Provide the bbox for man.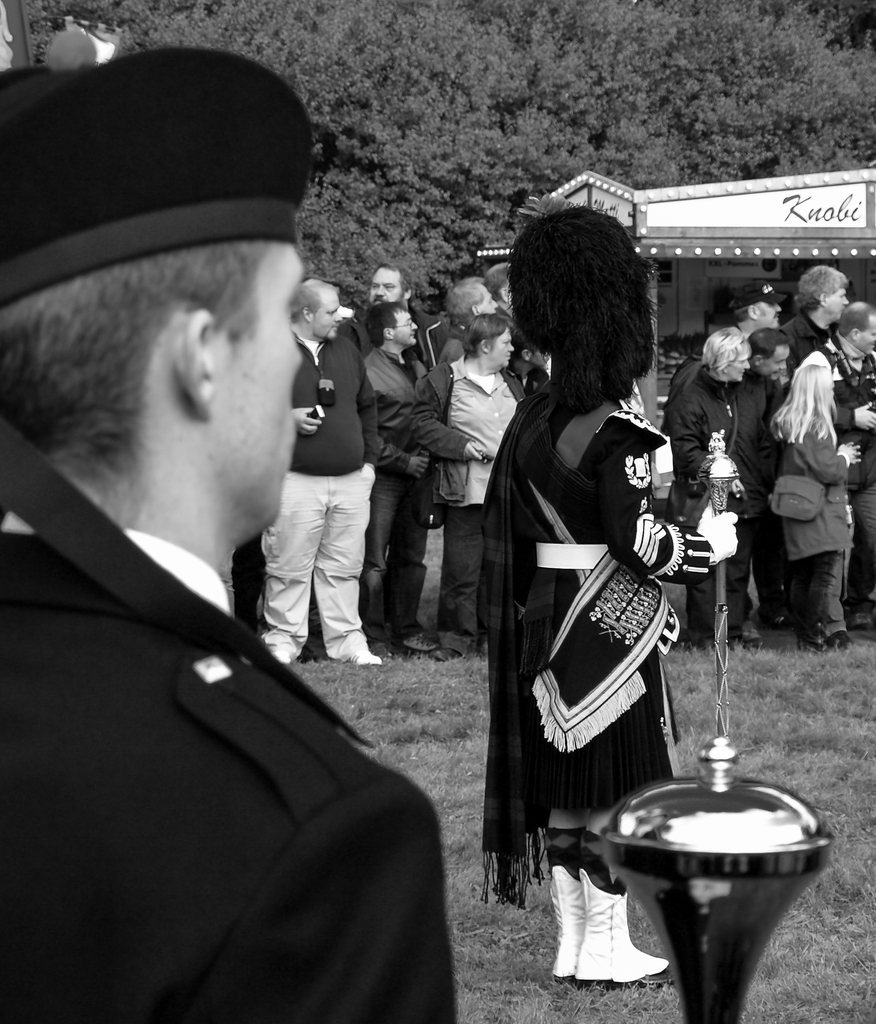
box=[424, 269, 518, 364].
